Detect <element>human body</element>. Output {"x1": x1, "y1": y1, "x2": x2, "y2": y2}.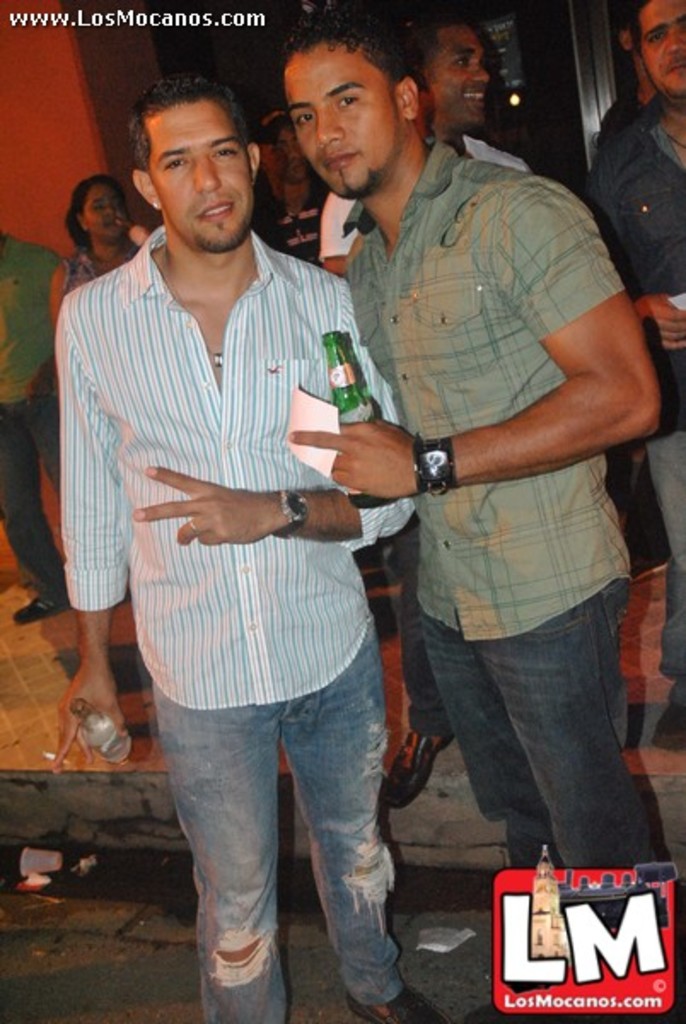
{"x1": 317, "y1": 126, "x2": 529, "y2": 800}.
